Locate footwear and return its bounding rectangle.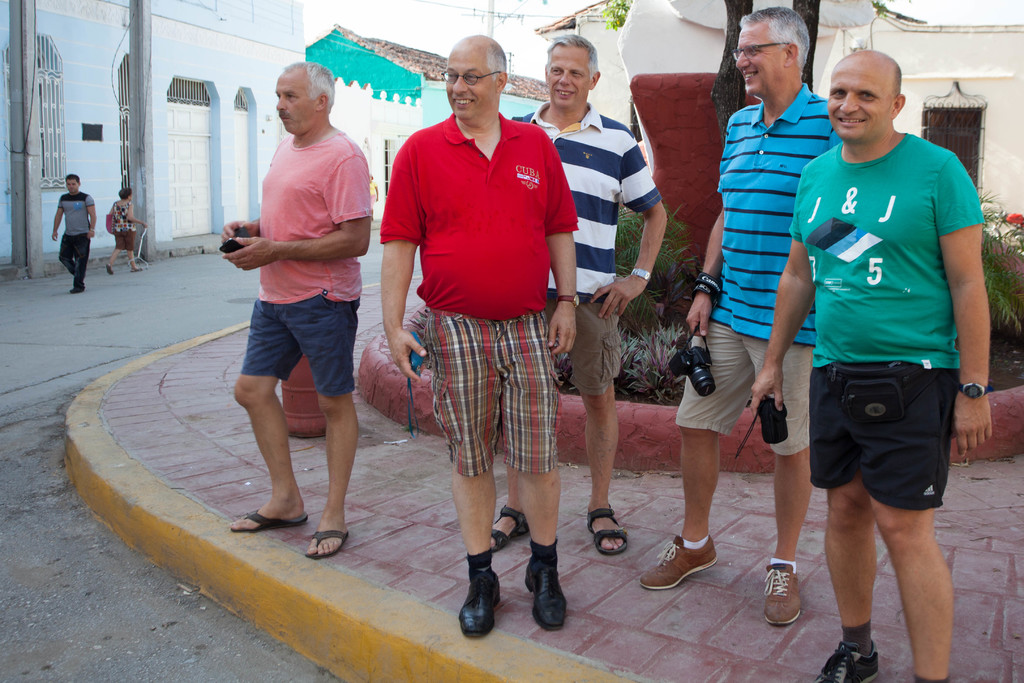
Rect(129, 269, 144, 272).
